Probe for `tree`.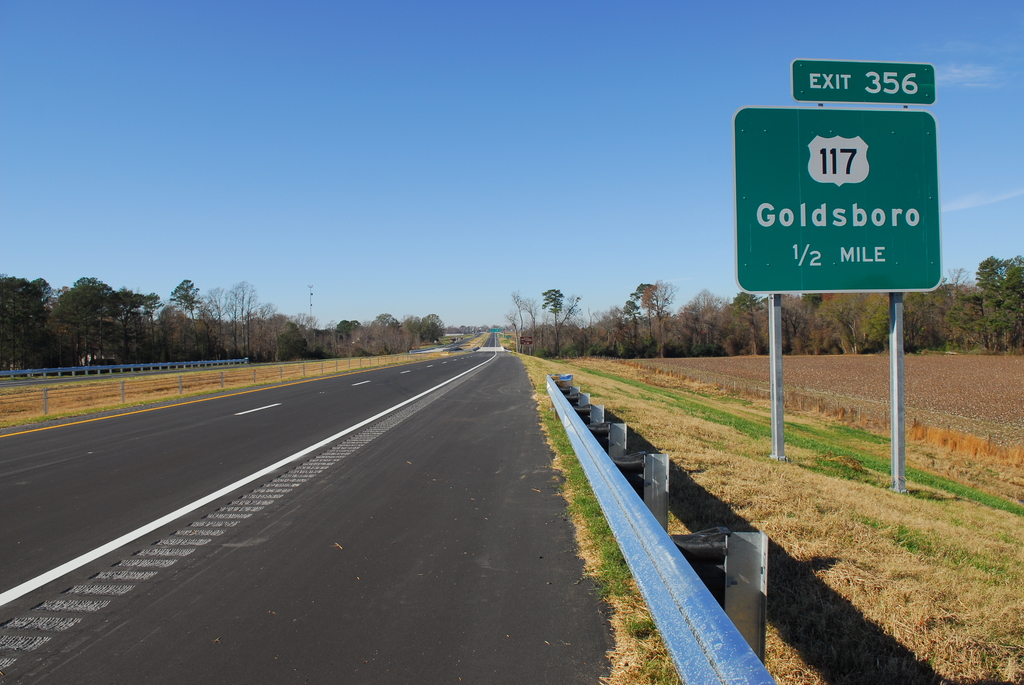
Probe result: l=334, t=313, r=378, b=358.
